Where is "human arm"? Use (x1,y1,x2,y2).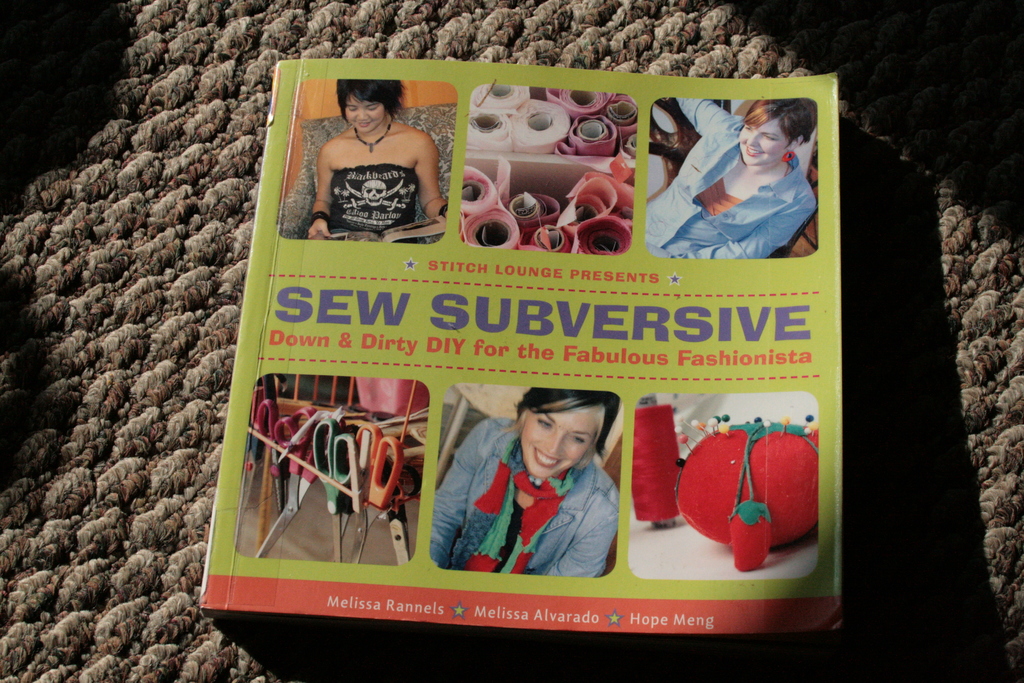
(678,97,733,134).
